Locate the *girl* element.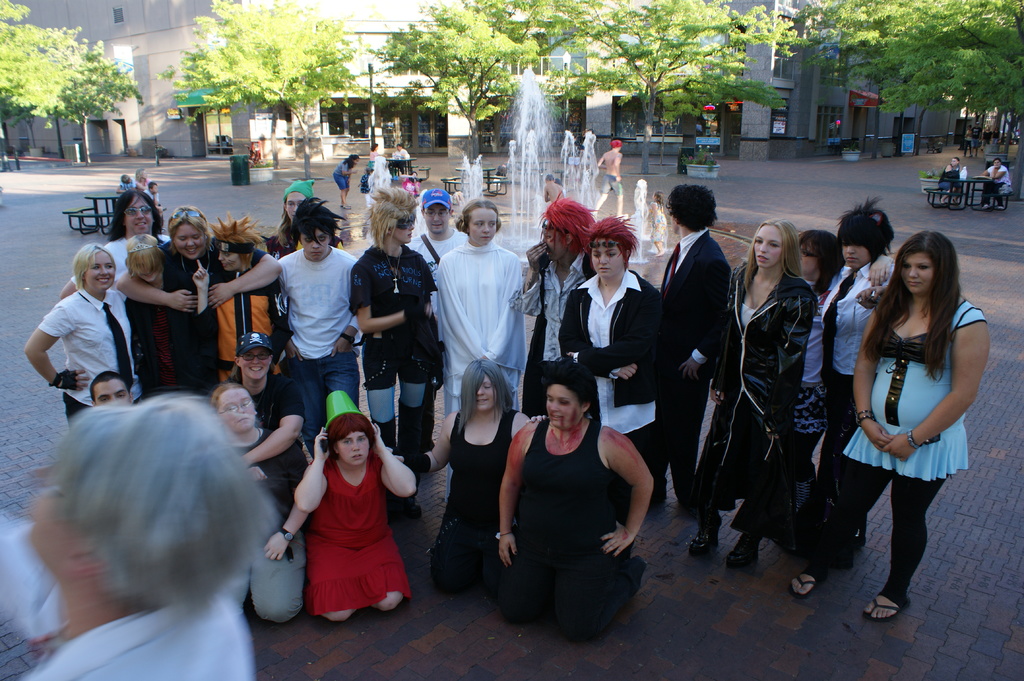
Element bbox: 648, 191, 671, 258.
